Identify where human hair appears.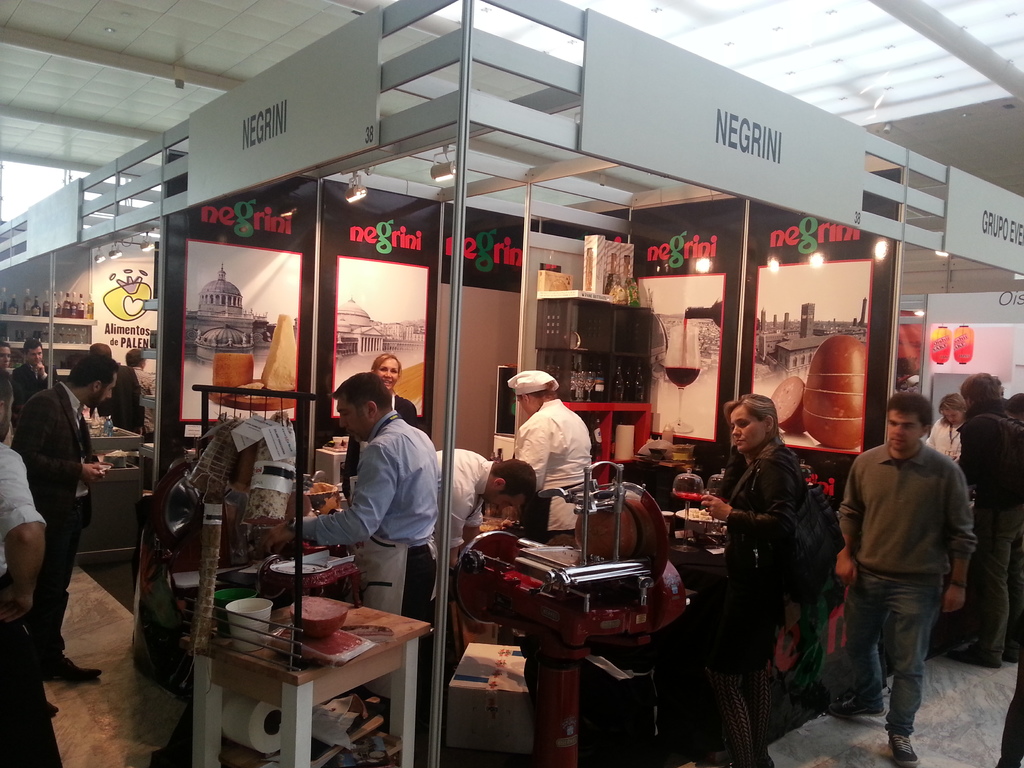
Appears at <box>938,392,973,418</box>.
